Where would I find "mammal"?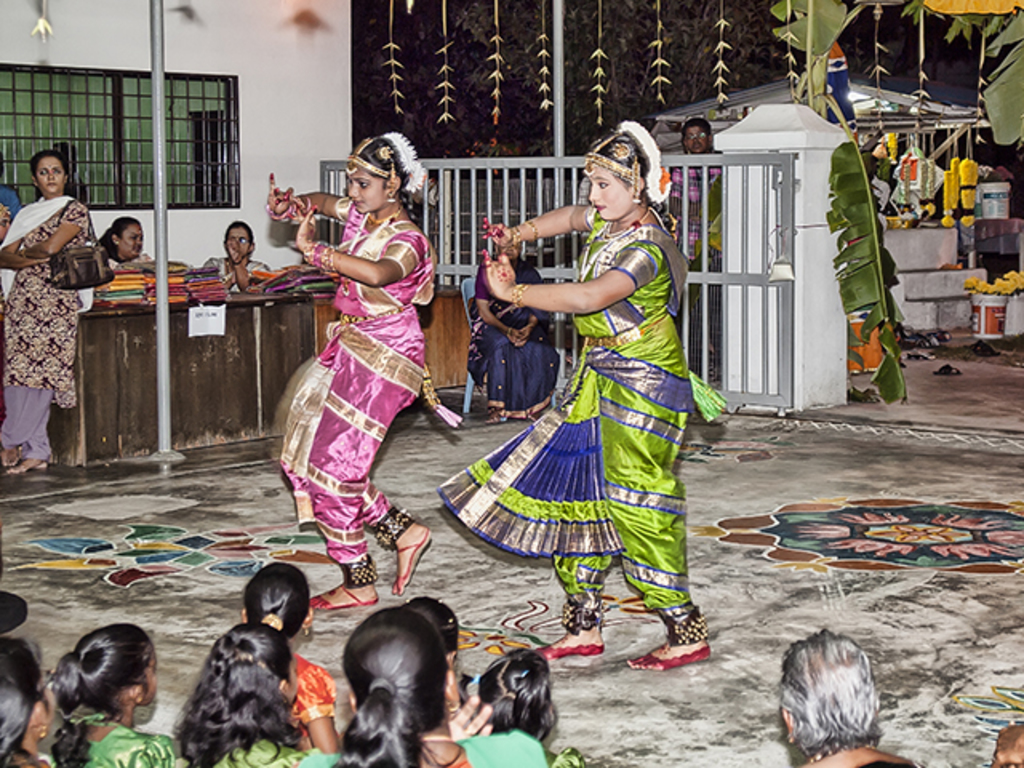
At 405 598 467 670.
